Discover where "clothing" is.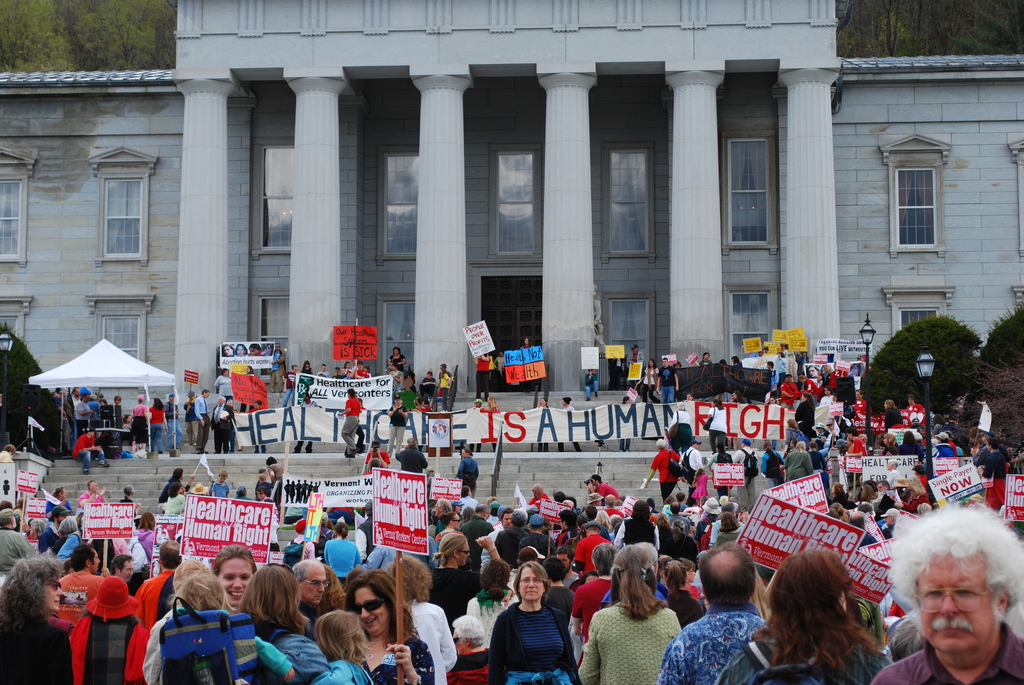
Discovered at x1=648, y1=615, x2=760, y2=682.
